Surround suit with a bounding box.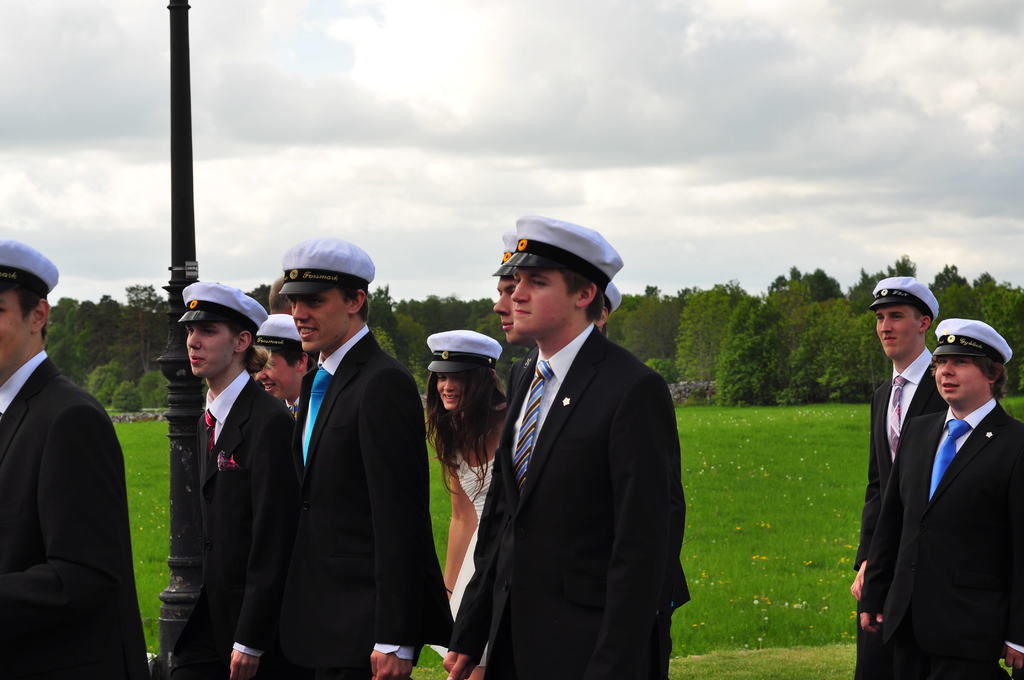
locate(243, 232, 442, 679).
